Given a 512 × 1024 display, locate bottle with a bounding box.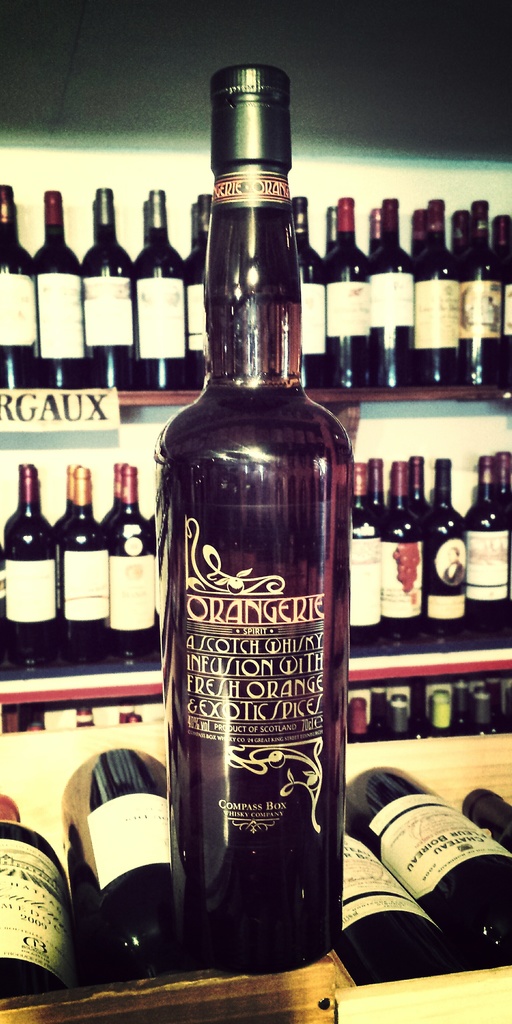
Located: box=[34, 192, 92, 397].
